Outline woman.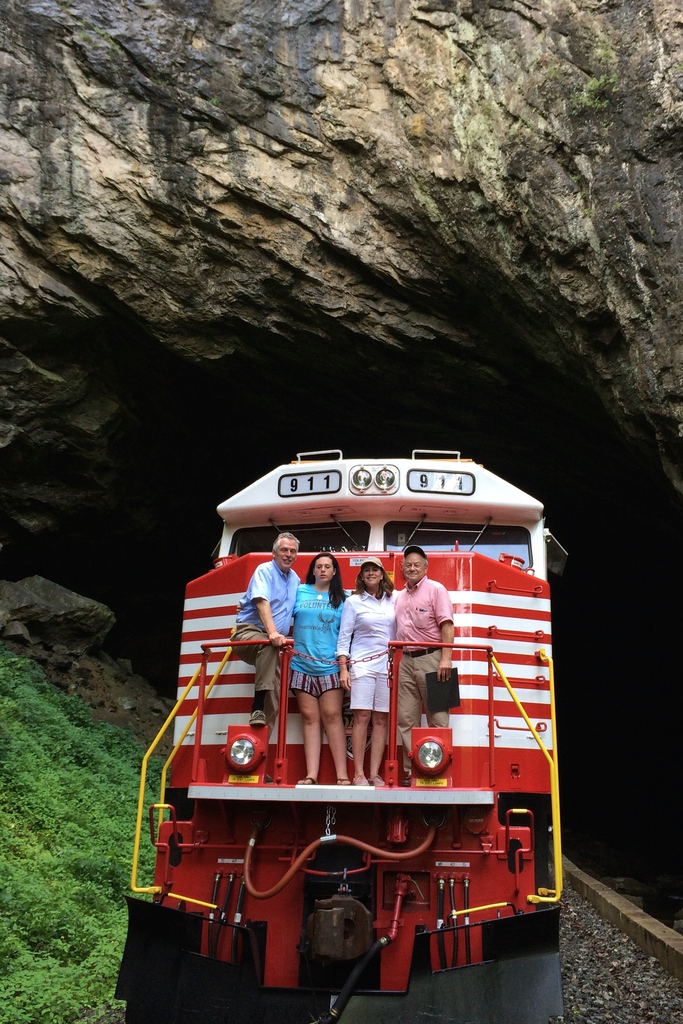
Outline: [333, 557, 399, 788].
